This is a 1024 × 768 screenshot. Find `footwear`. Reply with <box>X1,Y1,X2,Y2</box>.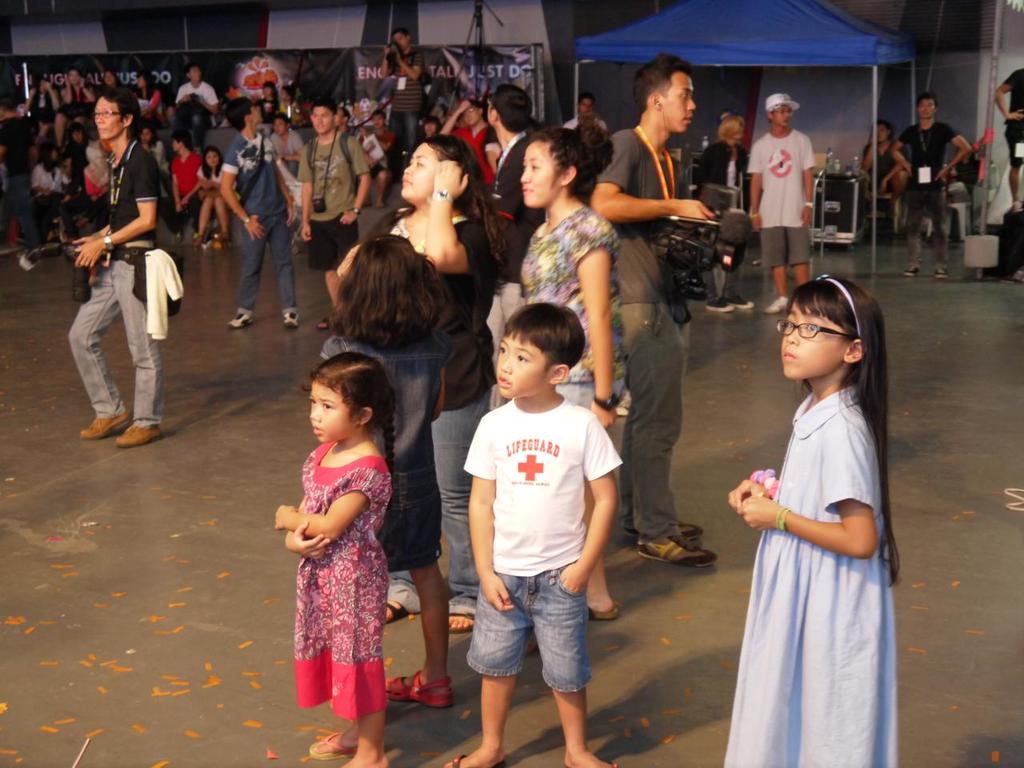
<box>282,302,312,338</box>.
